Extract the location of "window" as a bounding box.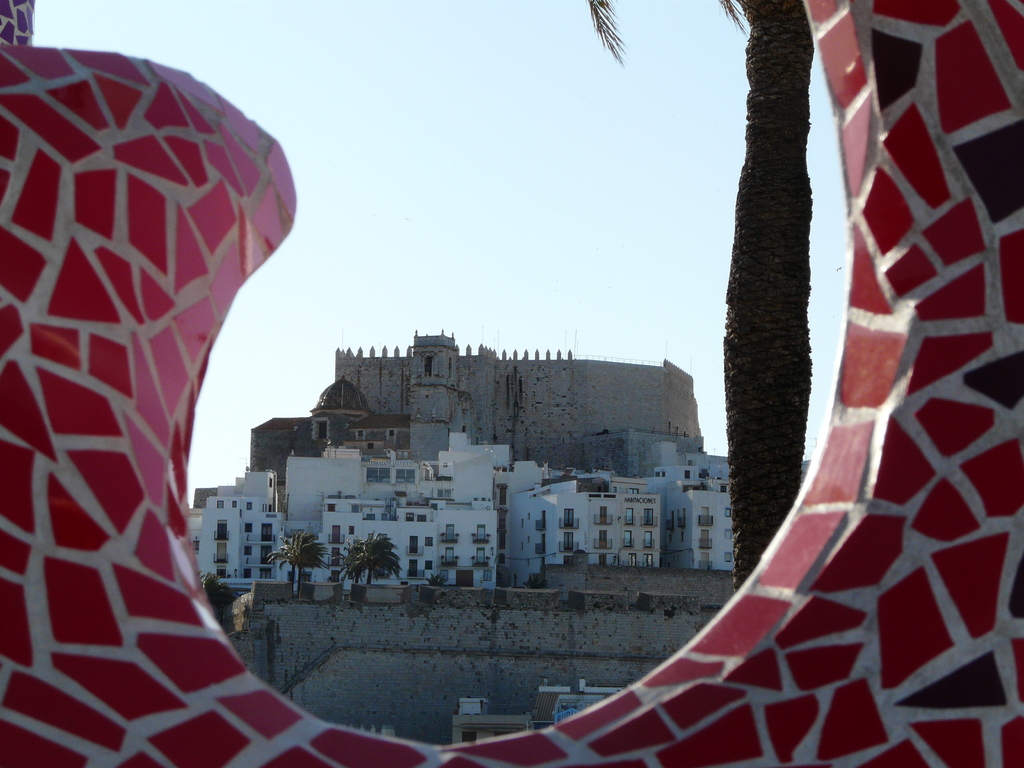
Rect(330, 550, 339, 566).
